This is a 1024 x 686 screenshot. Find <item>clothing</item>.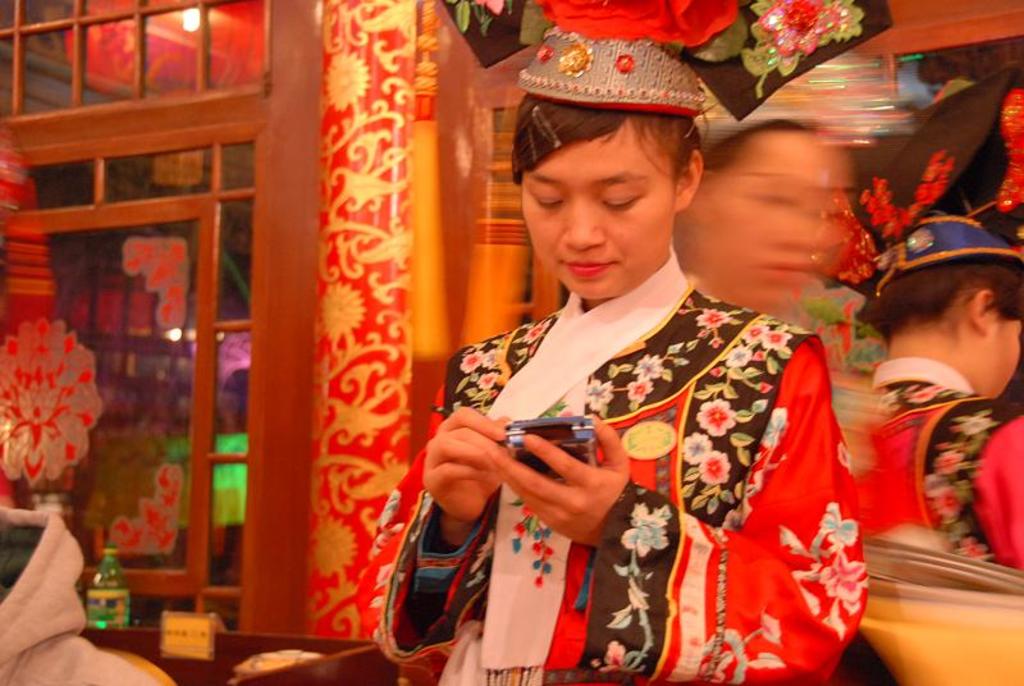
Bounding box: x1=1, y1=508, x2=172, y2=685.
